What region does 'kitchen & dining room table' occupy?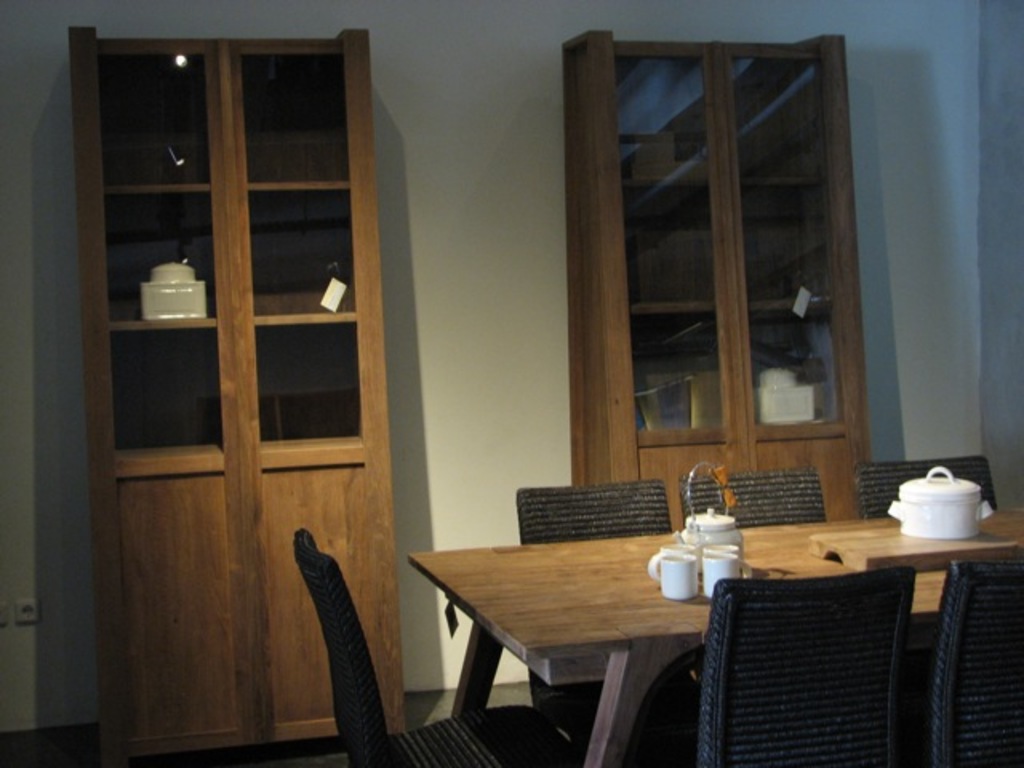
box(418, 478, 1021, 733).
